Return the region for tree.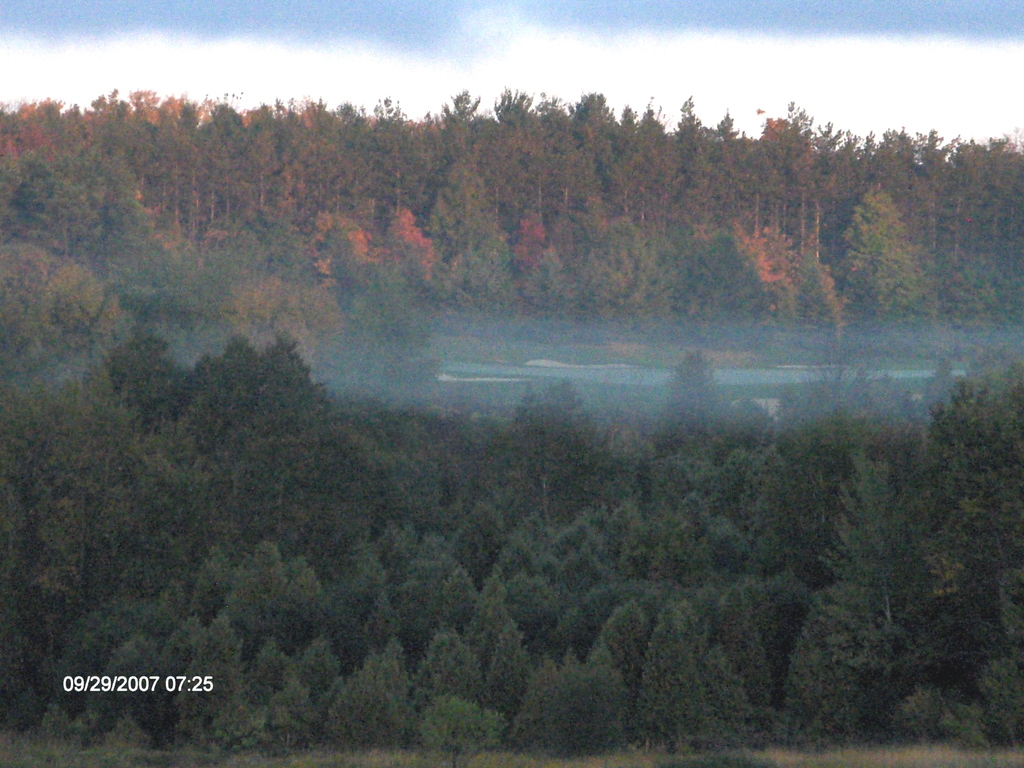
BBox(900, 122, 958, 249).
